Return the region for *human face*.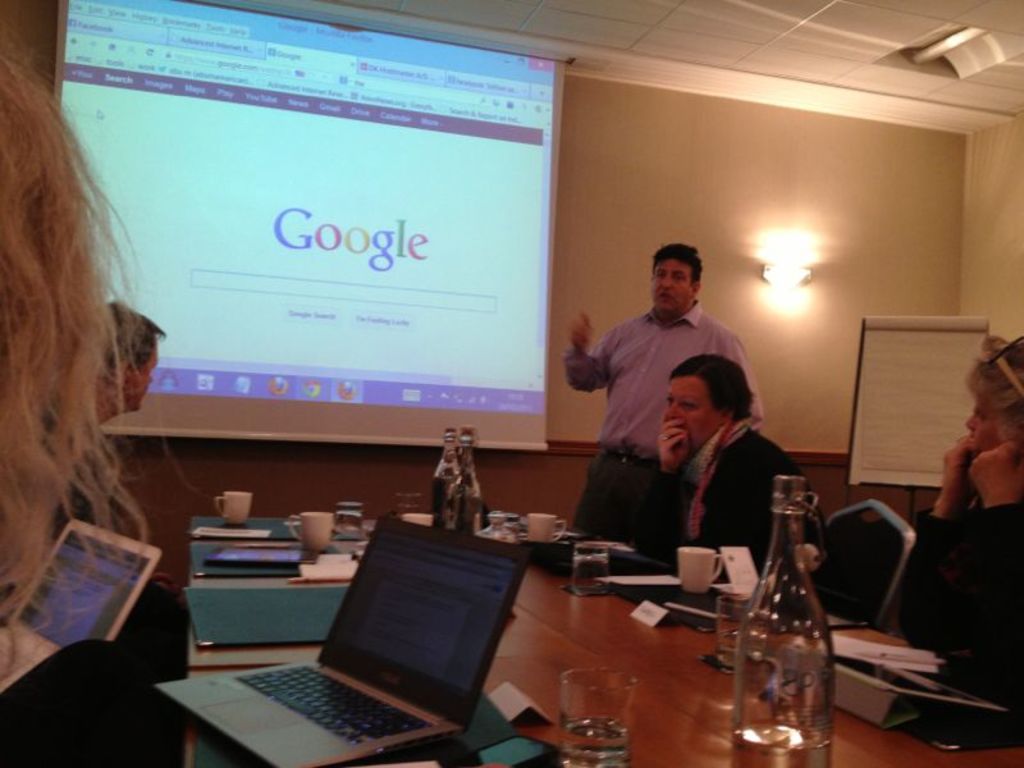
<bbox>963, 404, 1007, 452</bbox>.
